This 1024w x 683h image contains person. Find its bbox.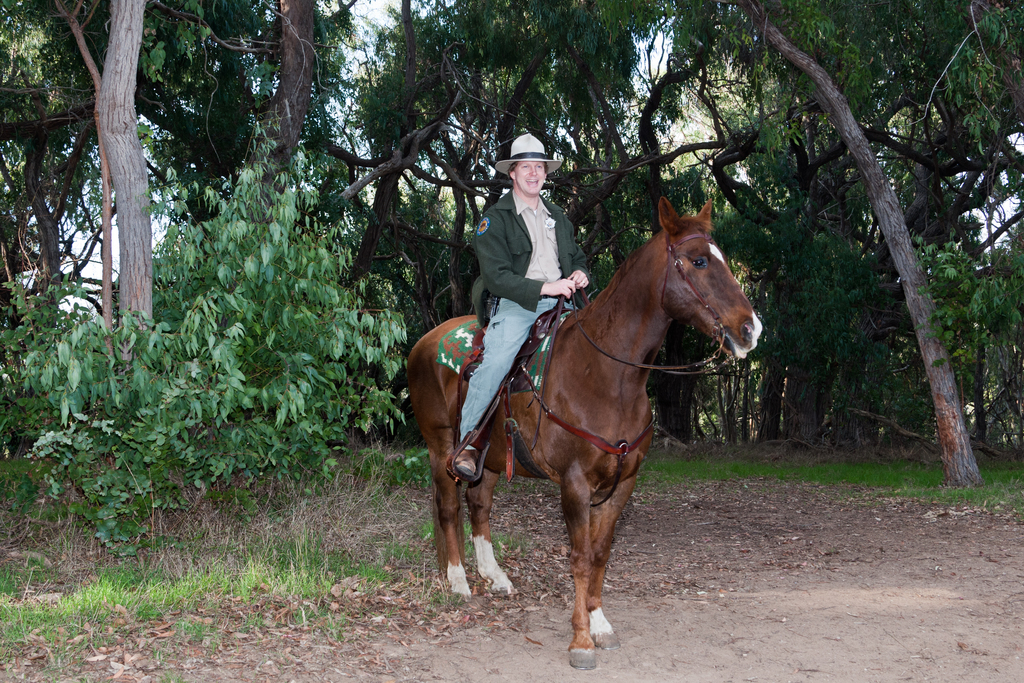
{"left": 451, "top": 133, "right": 589, "bottom": 475}.
